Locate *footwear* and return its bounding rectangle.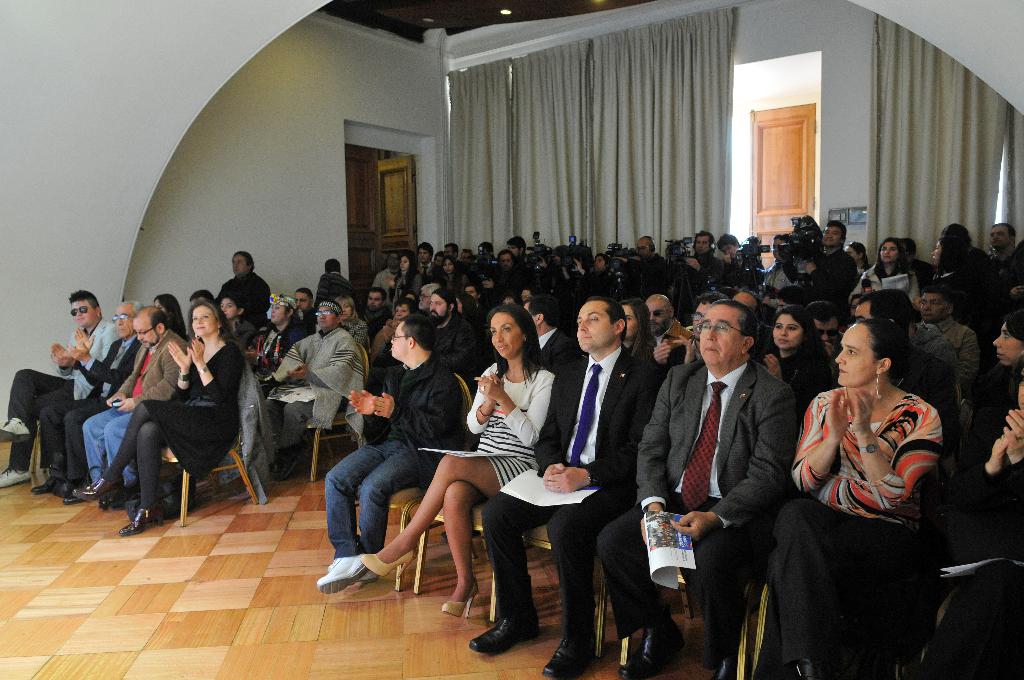
<region>61, 493, 86, 505</region>.
